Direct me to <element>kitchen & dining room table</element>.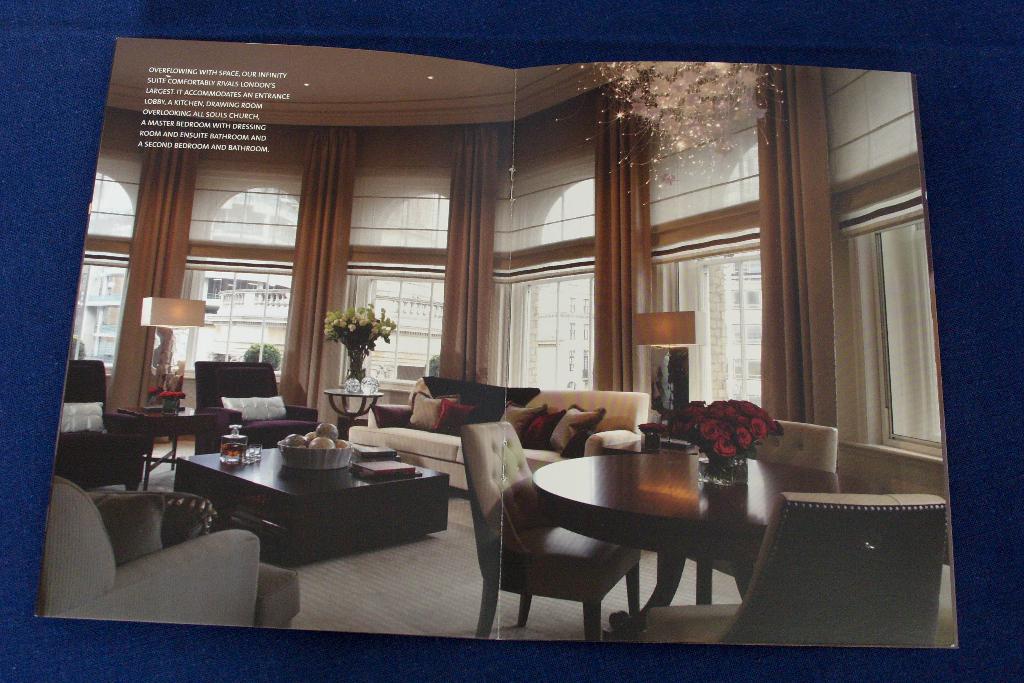
Direction: {"left": 533, "top": 449, "right": 896, "bottom": 638}.
